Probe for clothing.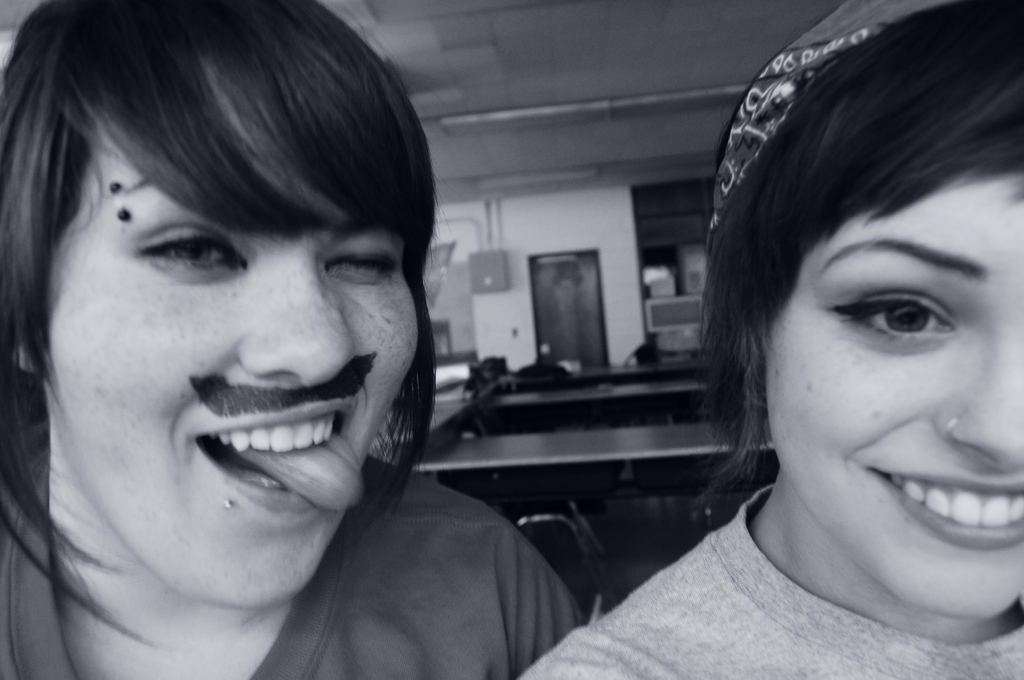
Probe result: 0 424 582 679.
